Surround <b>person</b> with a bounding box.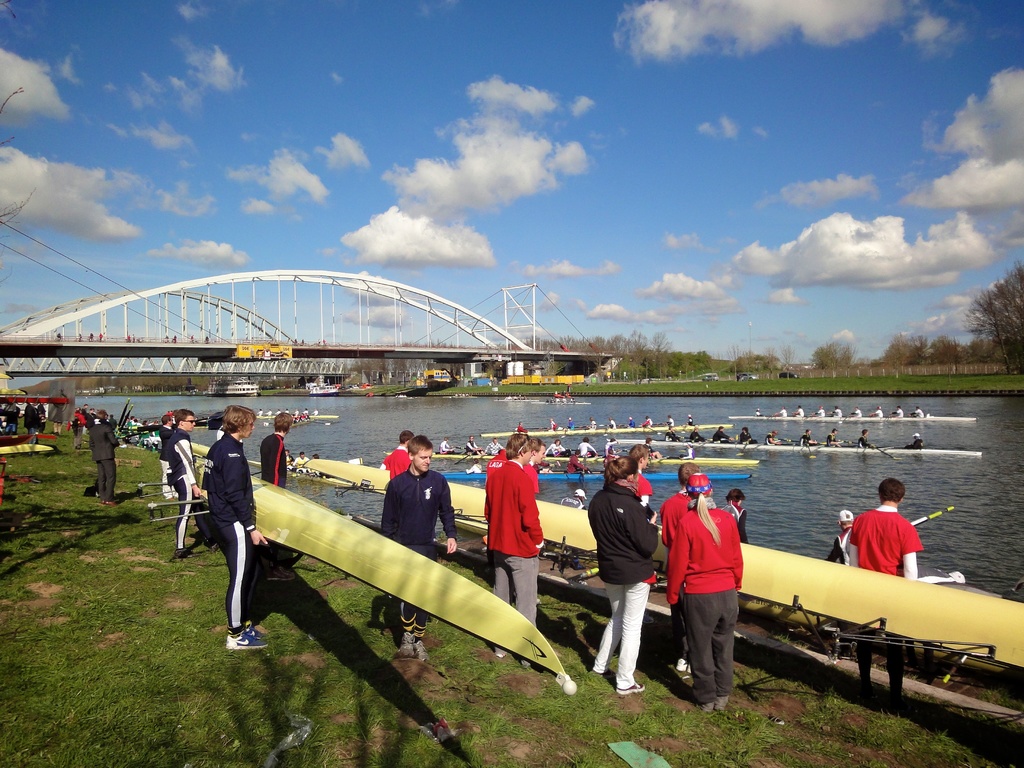
(x1=644, y1=417, x2=653, y2=428).
